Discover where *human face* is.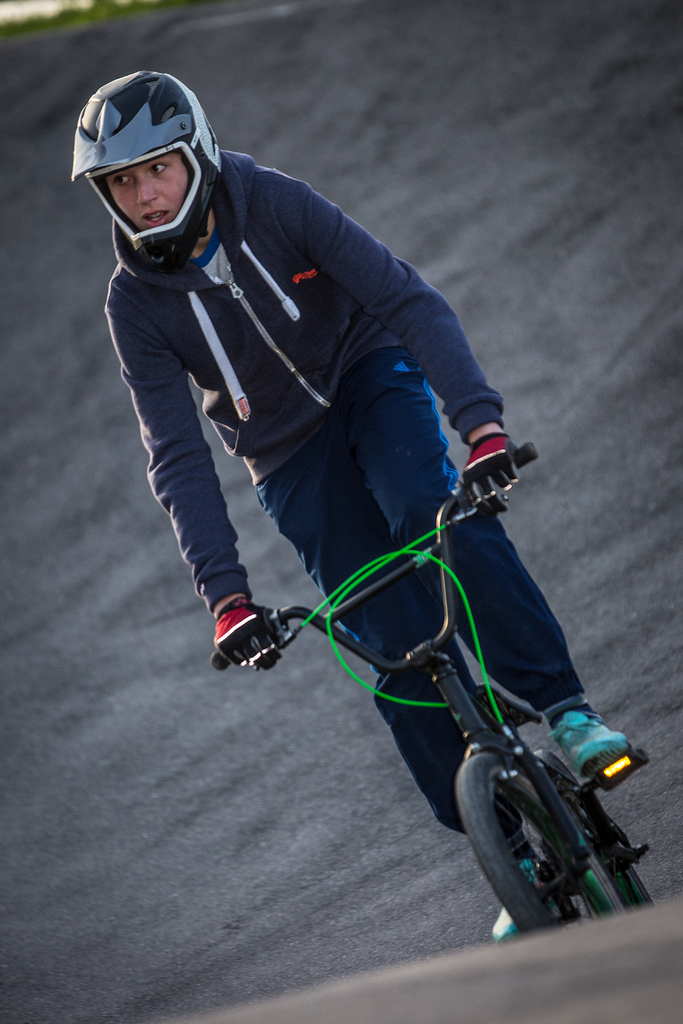
Discovered at 99, 154, 195, 229.
